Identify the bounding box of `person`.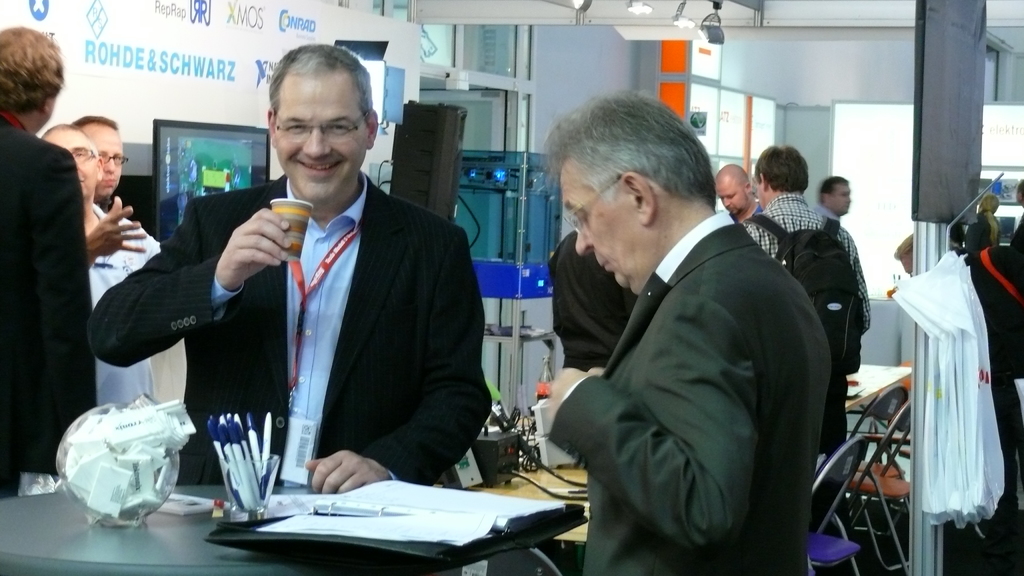
bbox=[961, 193, 996, 264].
